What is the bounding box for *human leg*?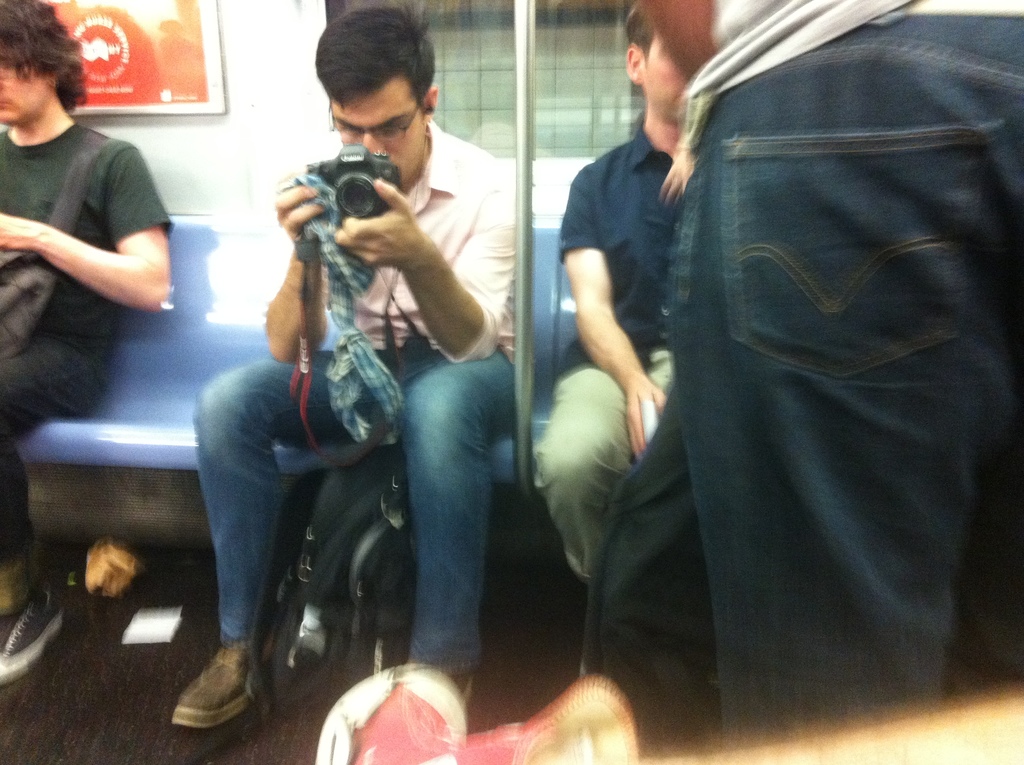
(641,348,677,405).
